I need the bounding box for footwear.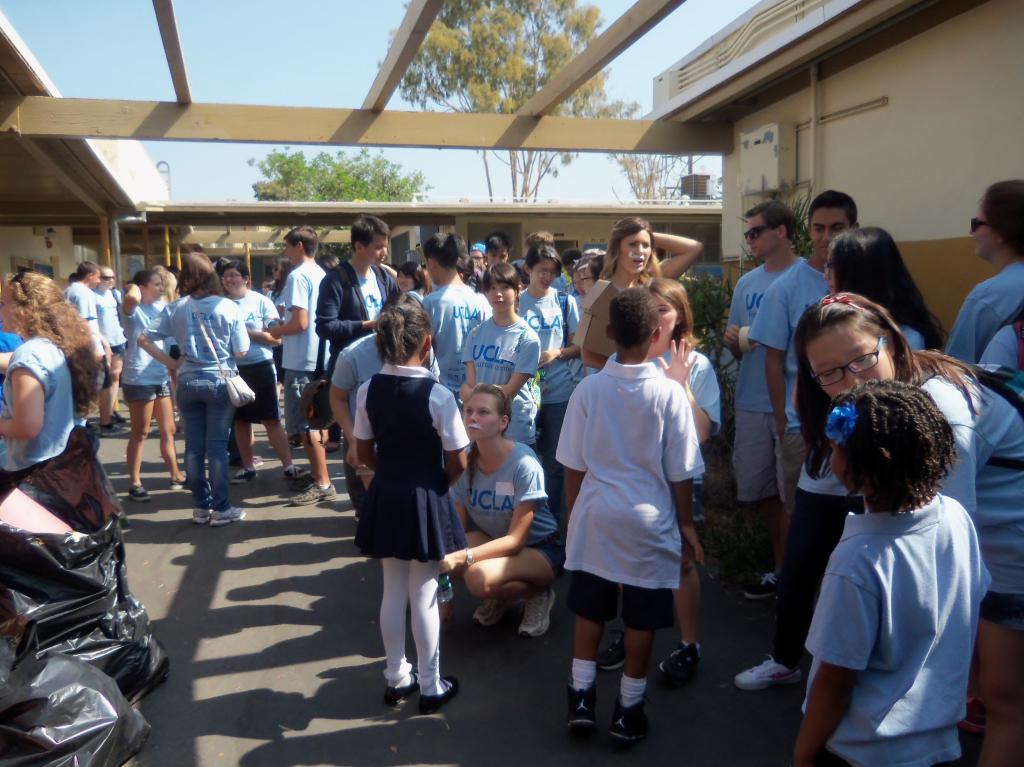
Here it is: x1=610, y1=703, x2=655, y2=737.
